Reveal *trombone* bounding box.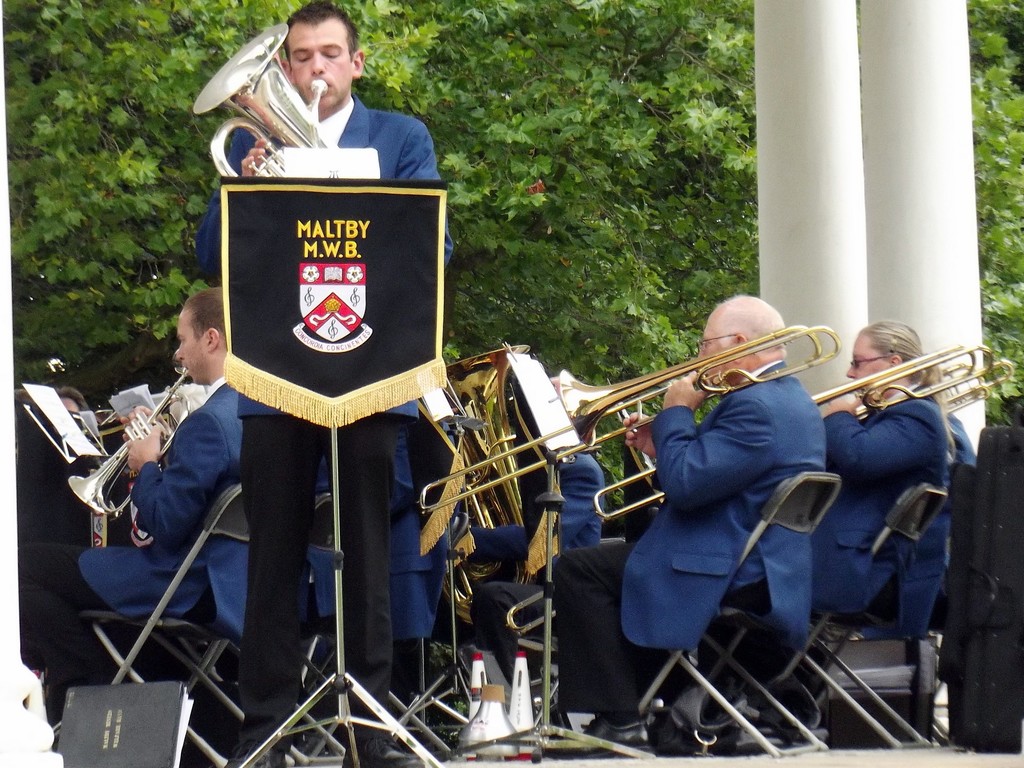
Revealed: locate(416, 324, 845, 516).
